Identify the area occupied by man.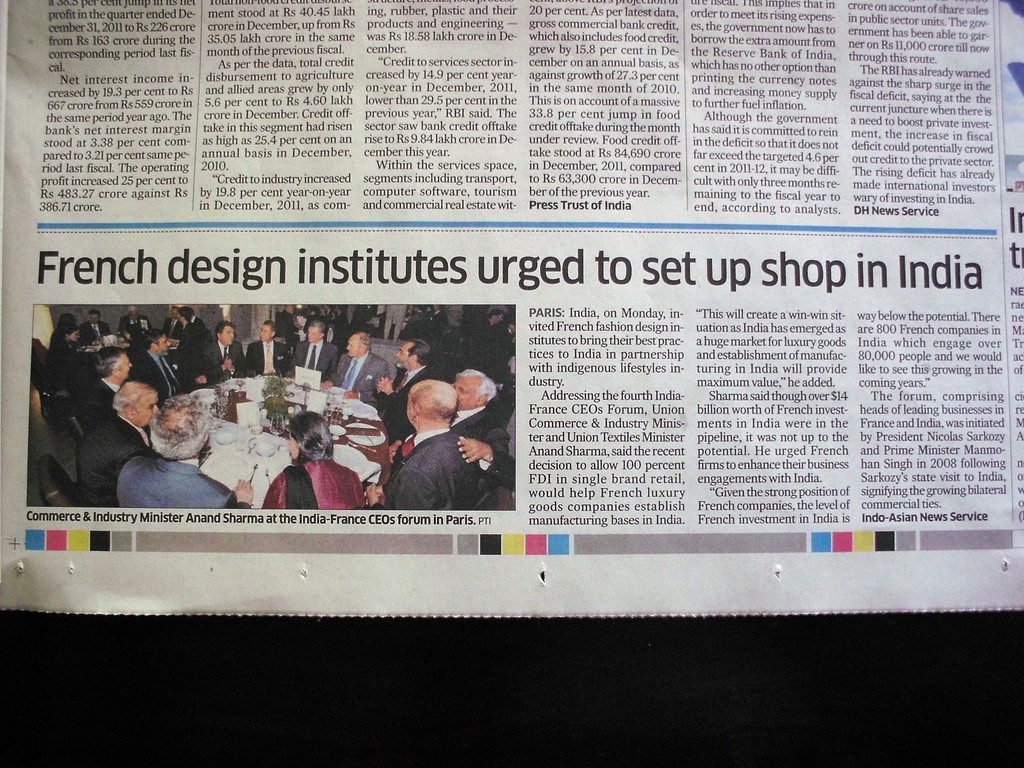
Area: bbox=(199, 316, 247, 385).
